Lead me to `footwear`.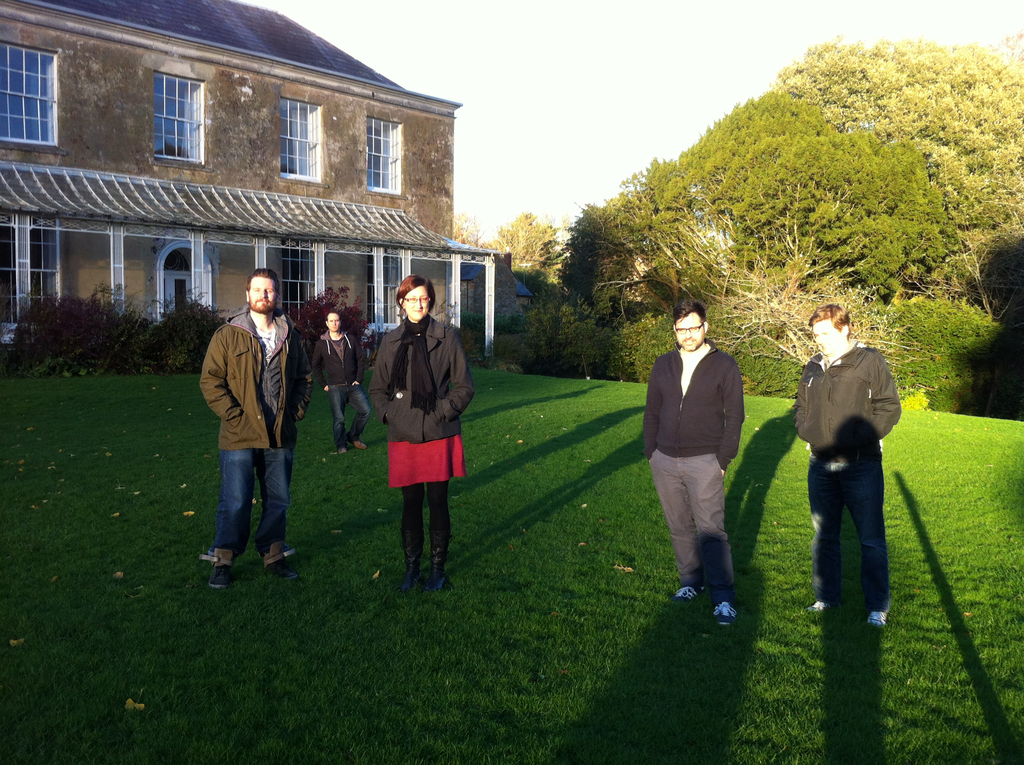
Lead to crop(211, 564, 229, 589).
